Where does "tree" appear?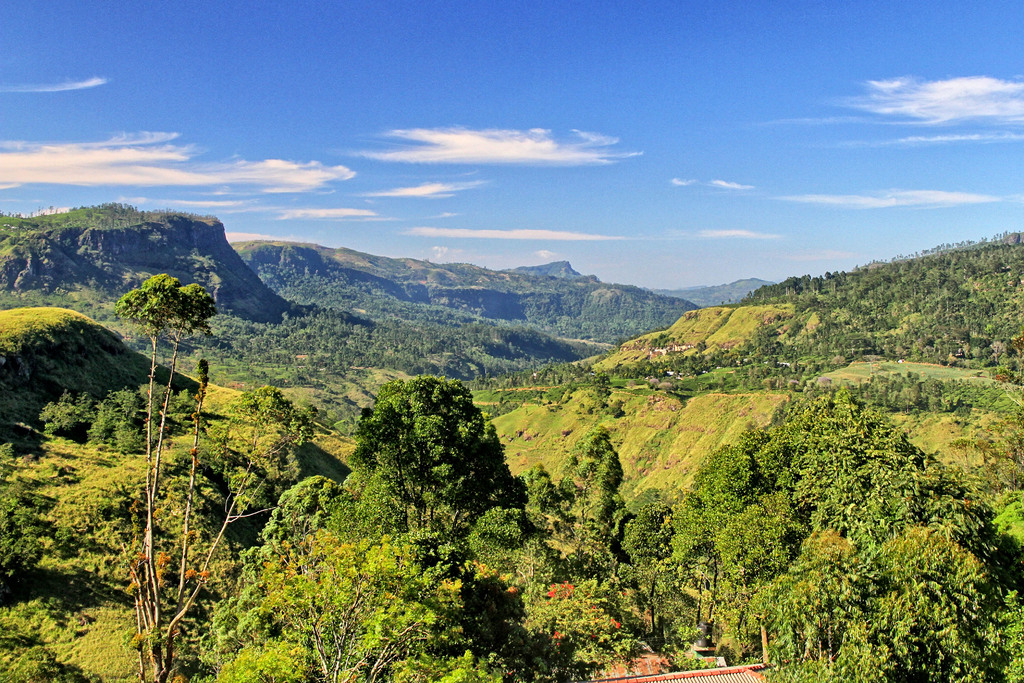
Appears at 122:268:303:682.
